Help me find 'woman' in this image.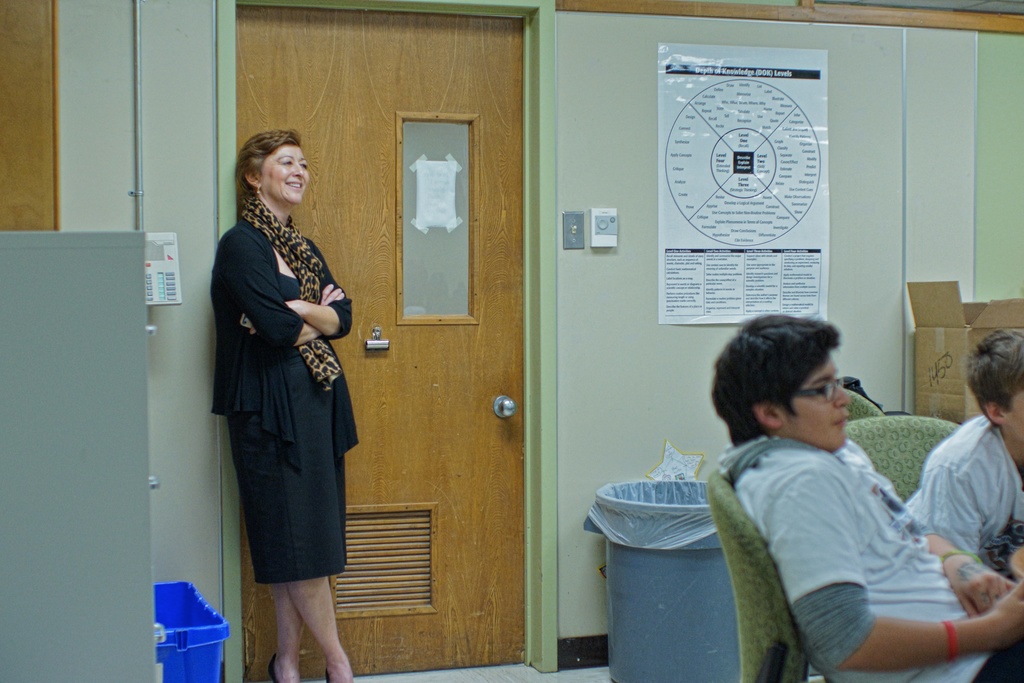
Found it: <region>206, 133, 360, 666</region>.
